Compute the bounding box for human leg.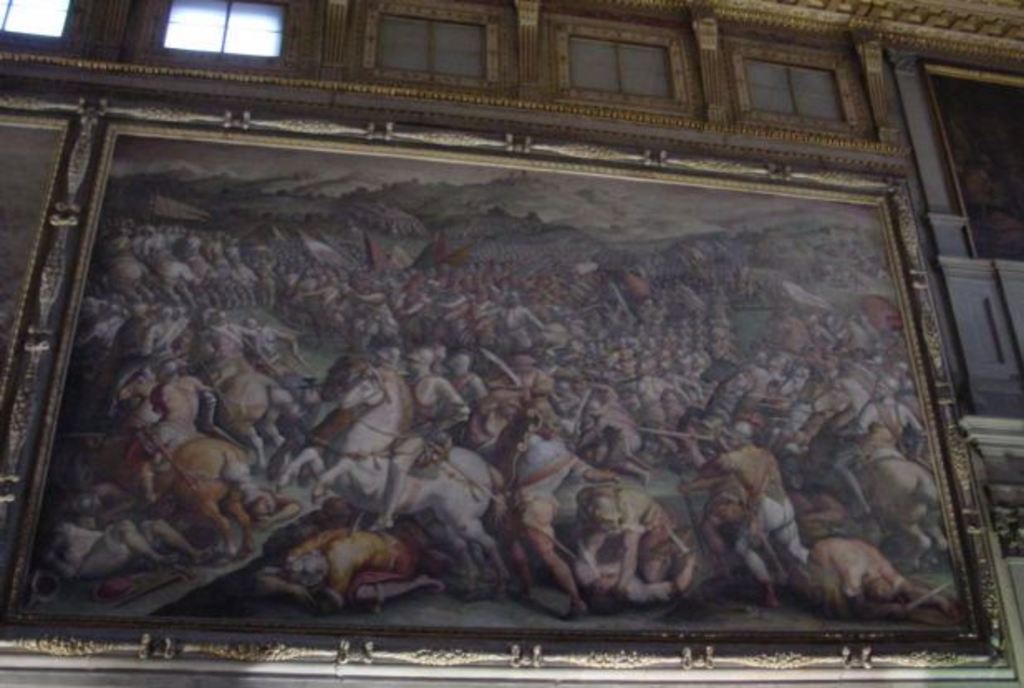
(351,574,442,608).
